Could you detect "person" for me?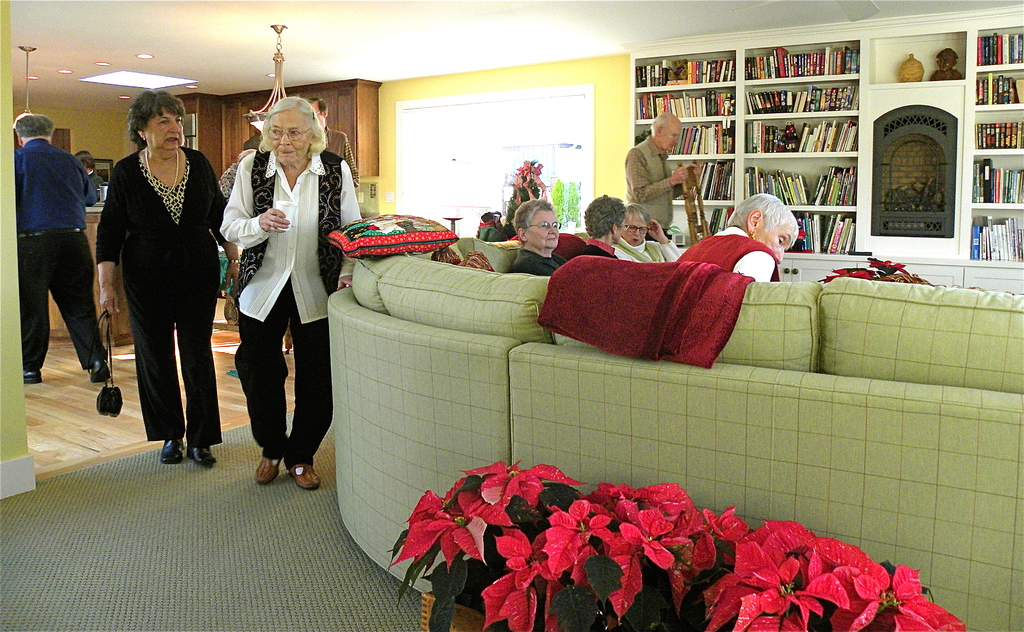
Detection result: 618/112/705/236.
